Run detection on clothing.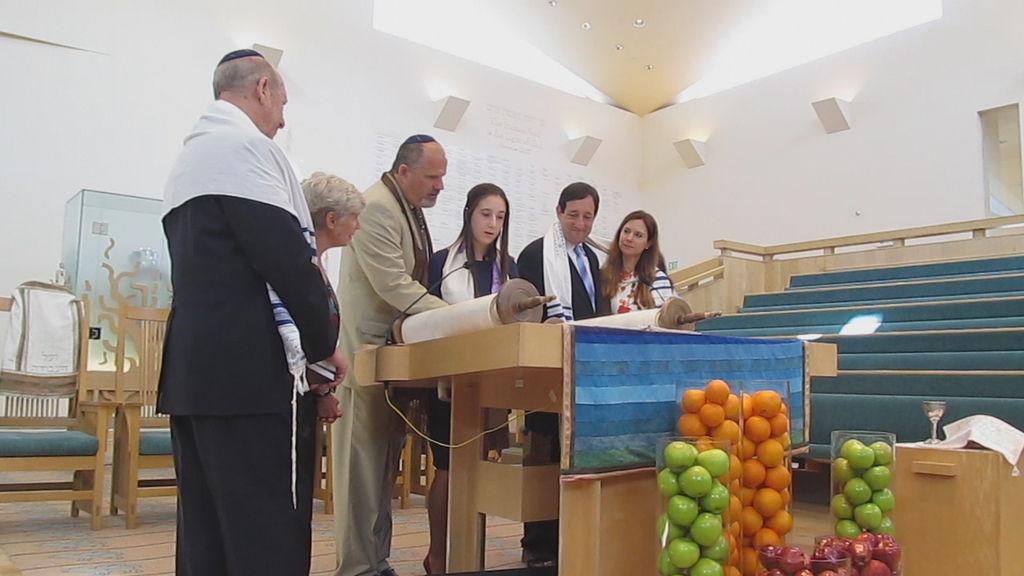
Result: box=[137, 78, 330, 575].
